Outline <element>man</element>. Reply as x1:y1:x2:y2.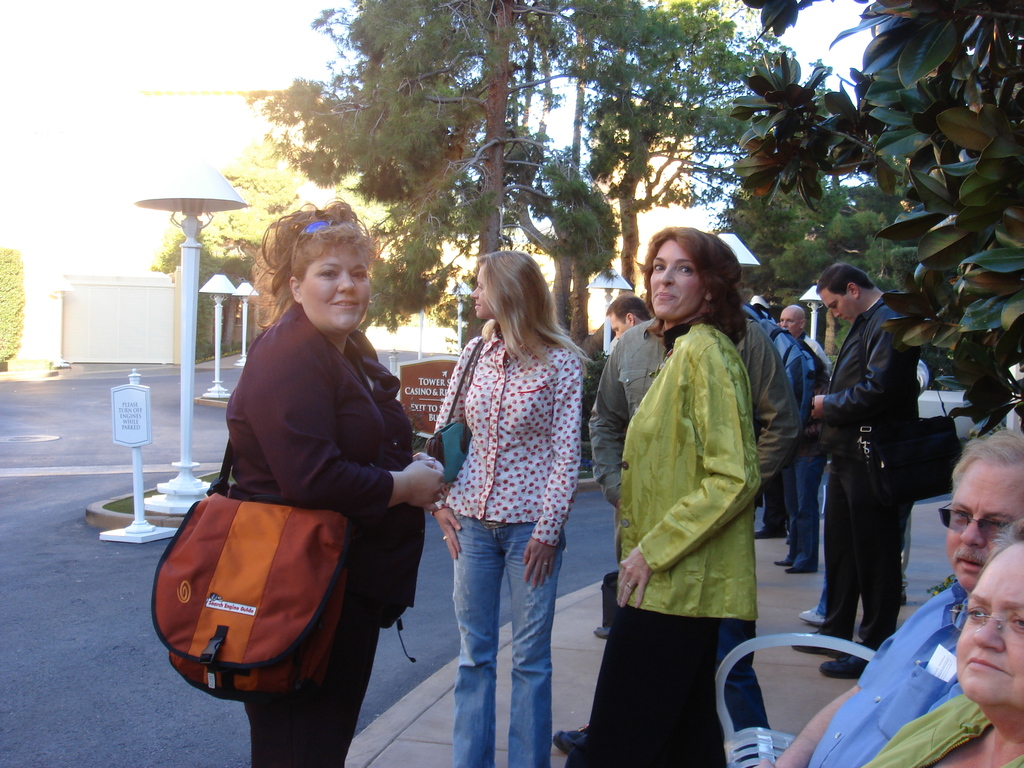
817:268:918:671.
